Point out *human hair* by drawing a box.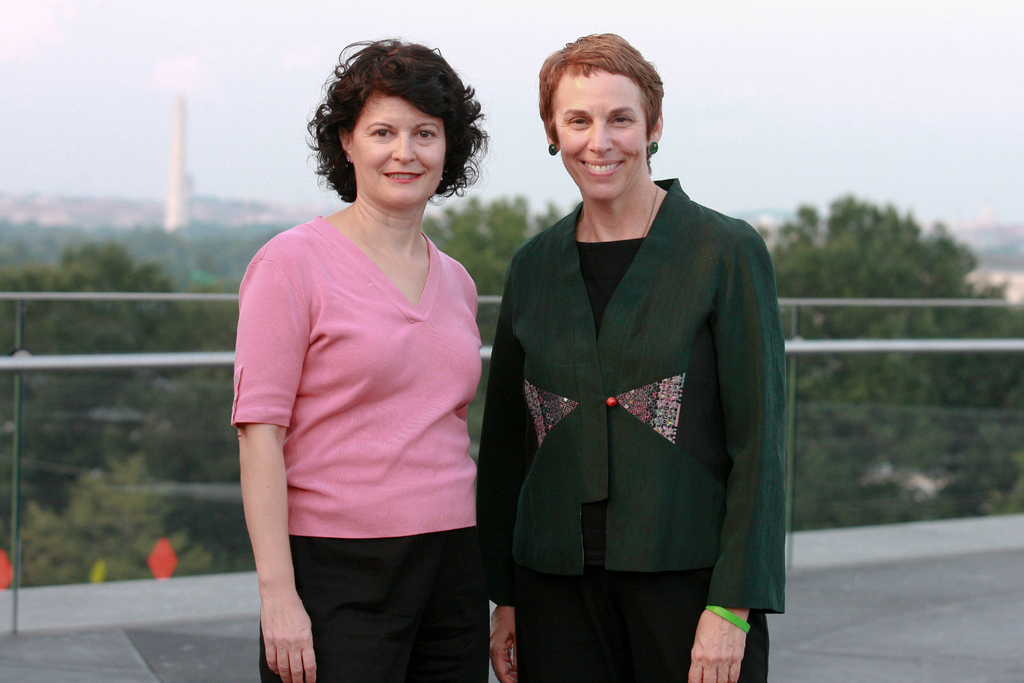
301/40/495/211.
